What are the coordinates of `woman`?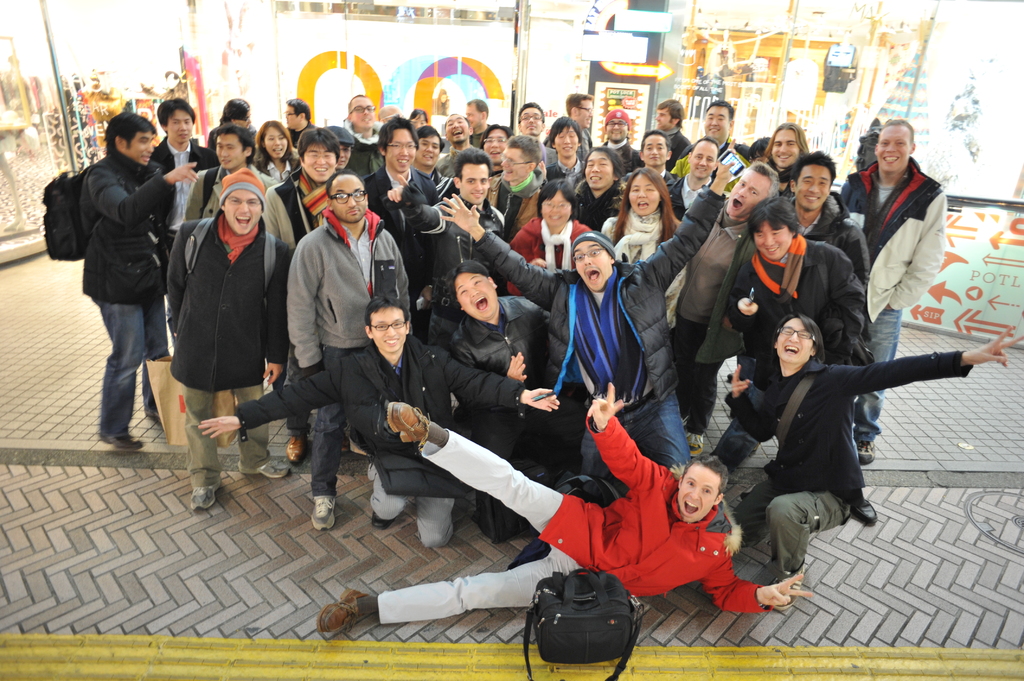
(left=150, top=96, right=219, bottom=252).
